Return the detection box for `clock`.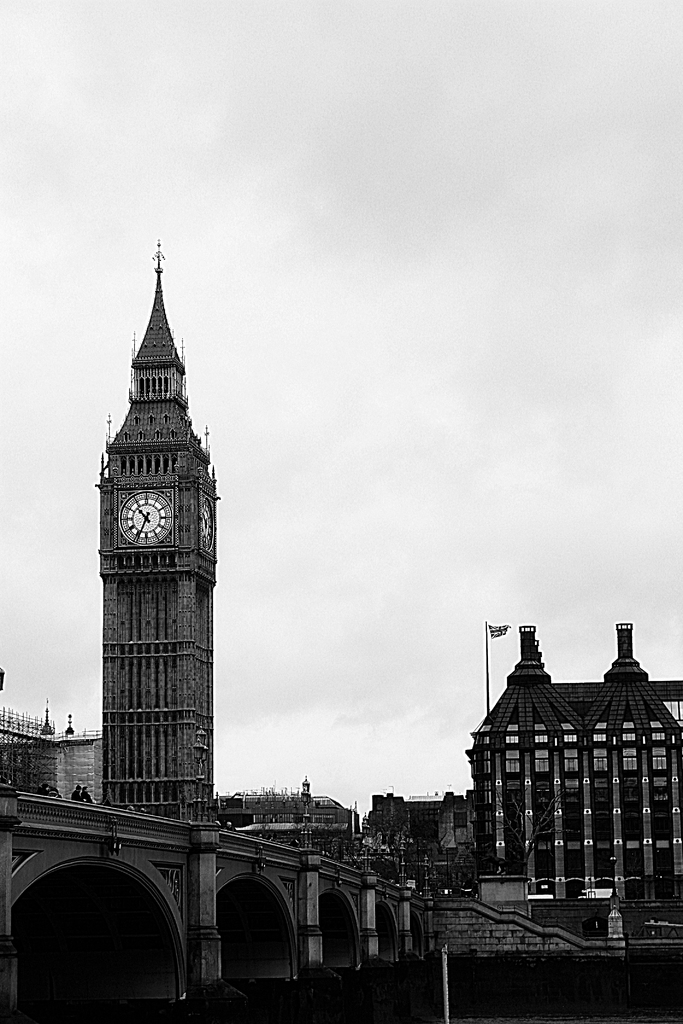
bbox=[113, 495, 173, 541].
